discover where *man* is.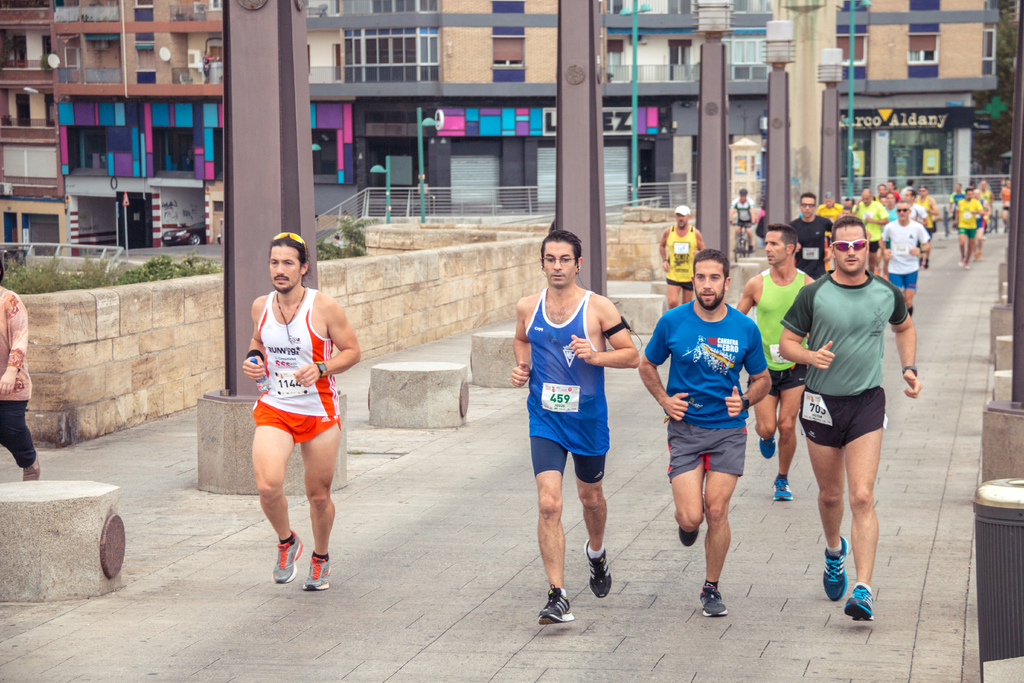
Discovered at detection(244, 235, 364, 592).
